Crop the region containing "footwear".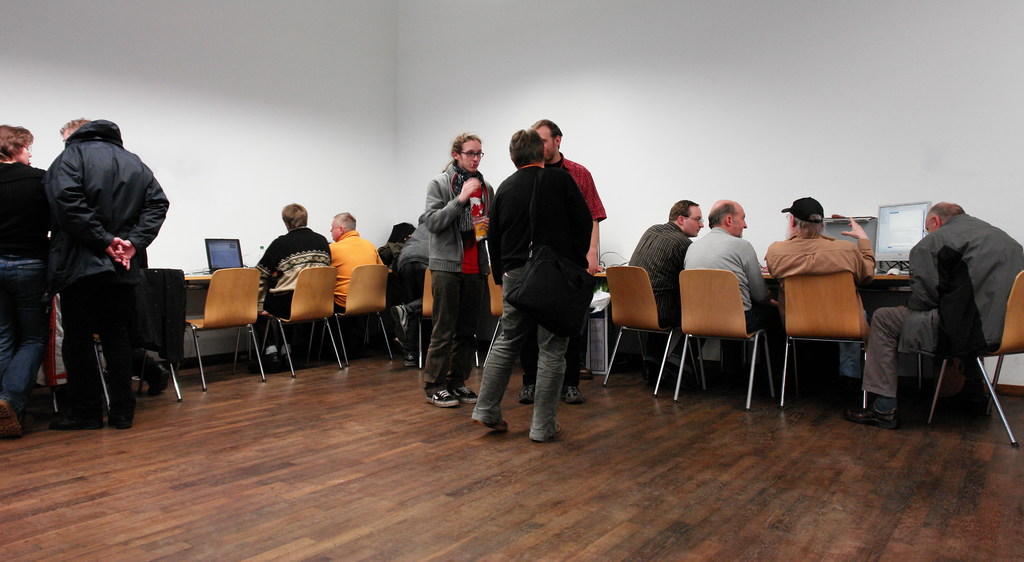
Crop region: 582 367 593 379.
